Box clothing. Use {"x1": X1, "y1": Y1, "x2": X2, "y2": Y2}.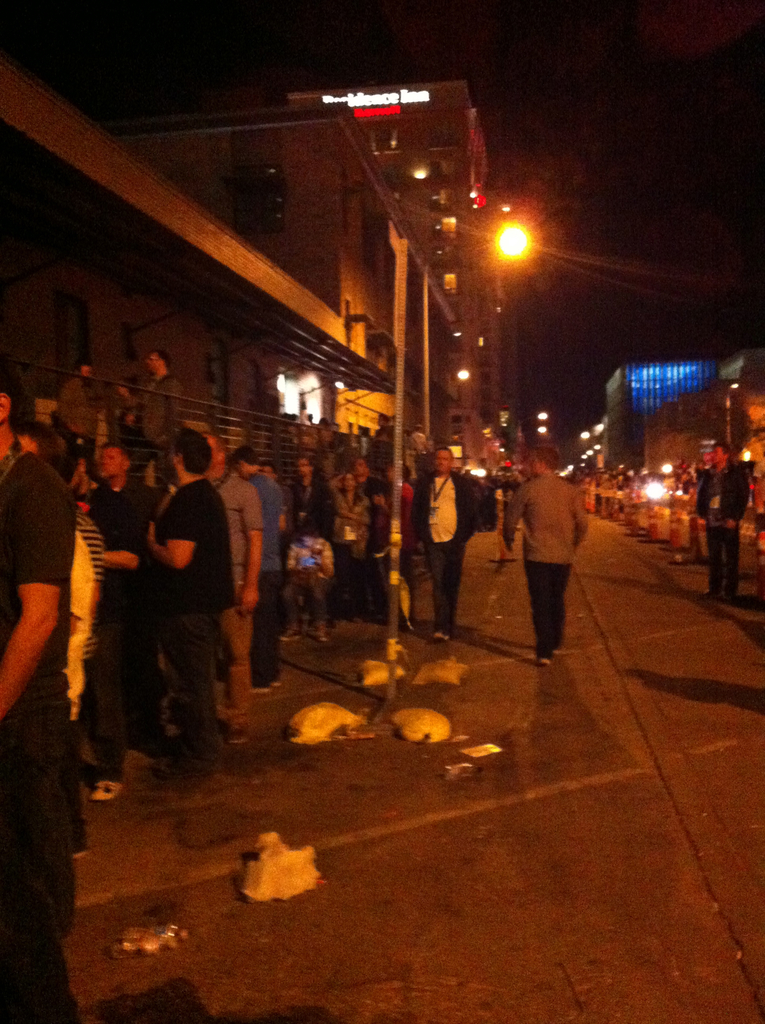
{"x1": 142, "y1": 474, "x2": 235, "y2": 757}.
